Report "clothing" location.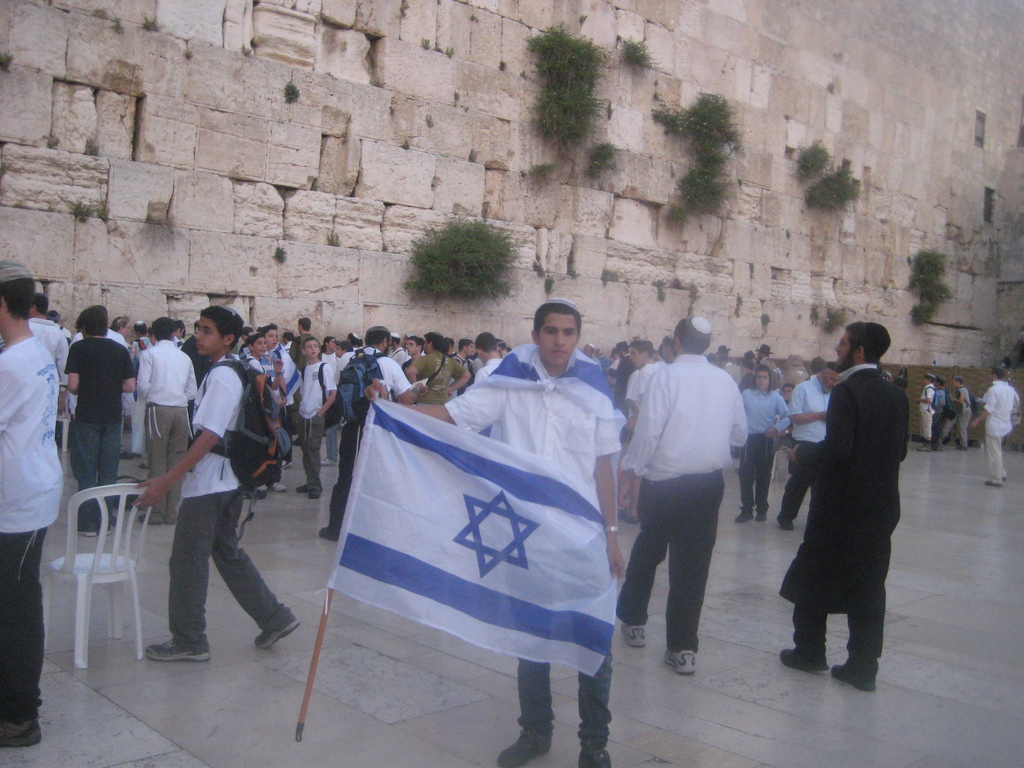
Report: [x1=783, y1=373, x2=831, y2=519].
